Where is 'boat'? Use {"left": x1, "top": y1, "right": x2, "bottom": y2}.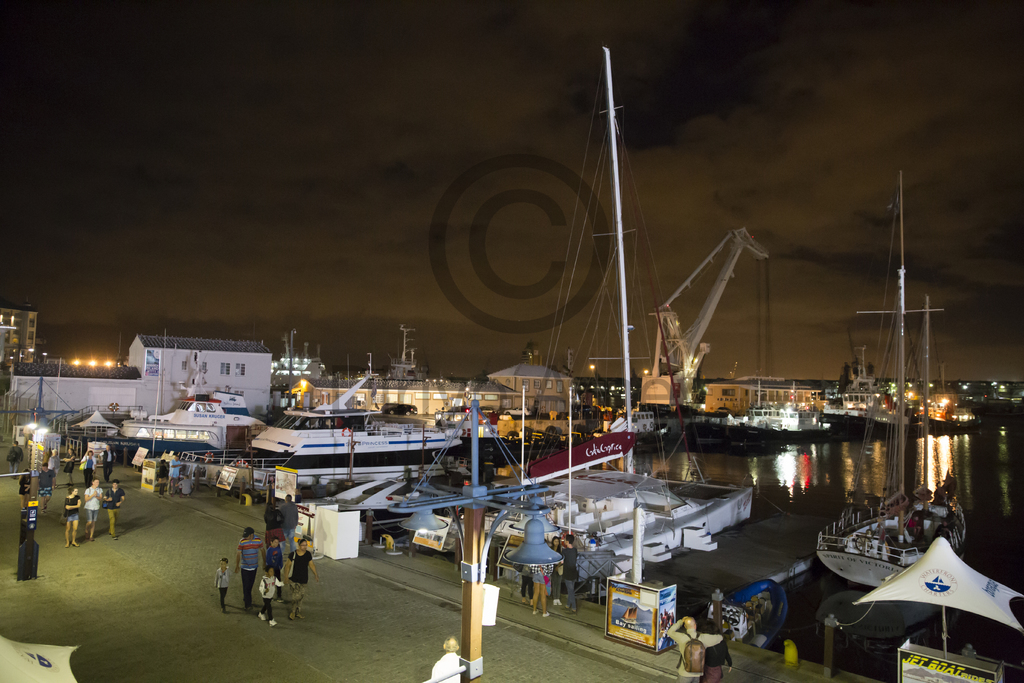
{"left": 250, "top": 377, "right": 477, "bottom": 475}.
